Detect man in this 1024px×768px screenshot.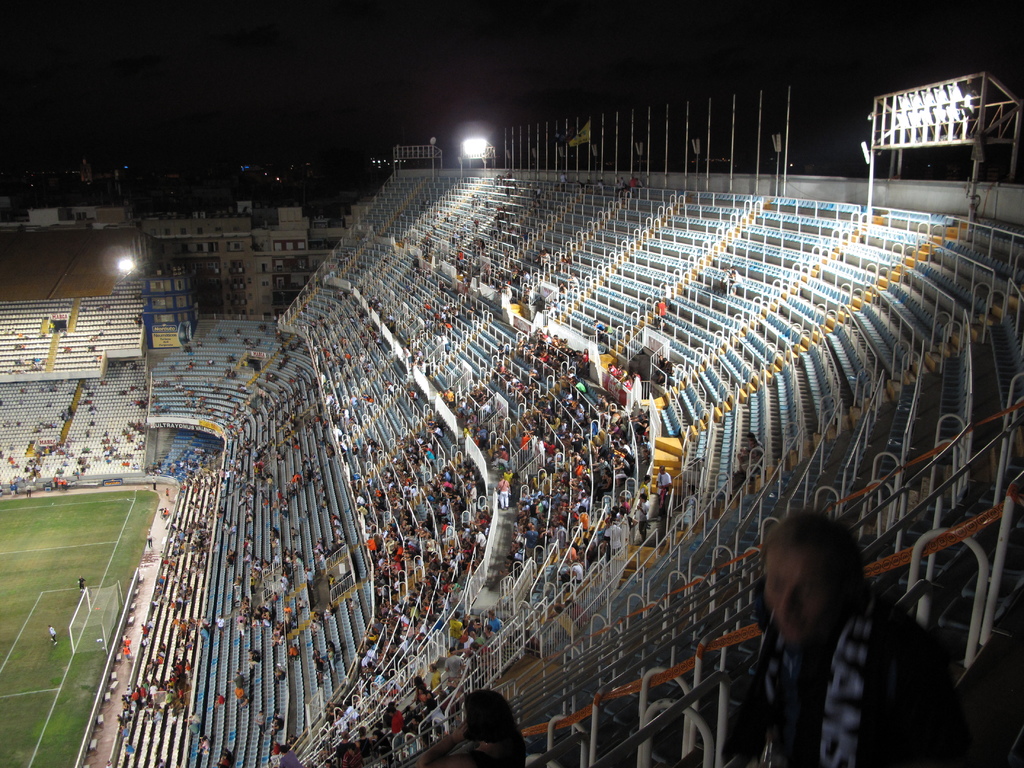
Detection: (left=710, top=502, right=953, bottom=758).
